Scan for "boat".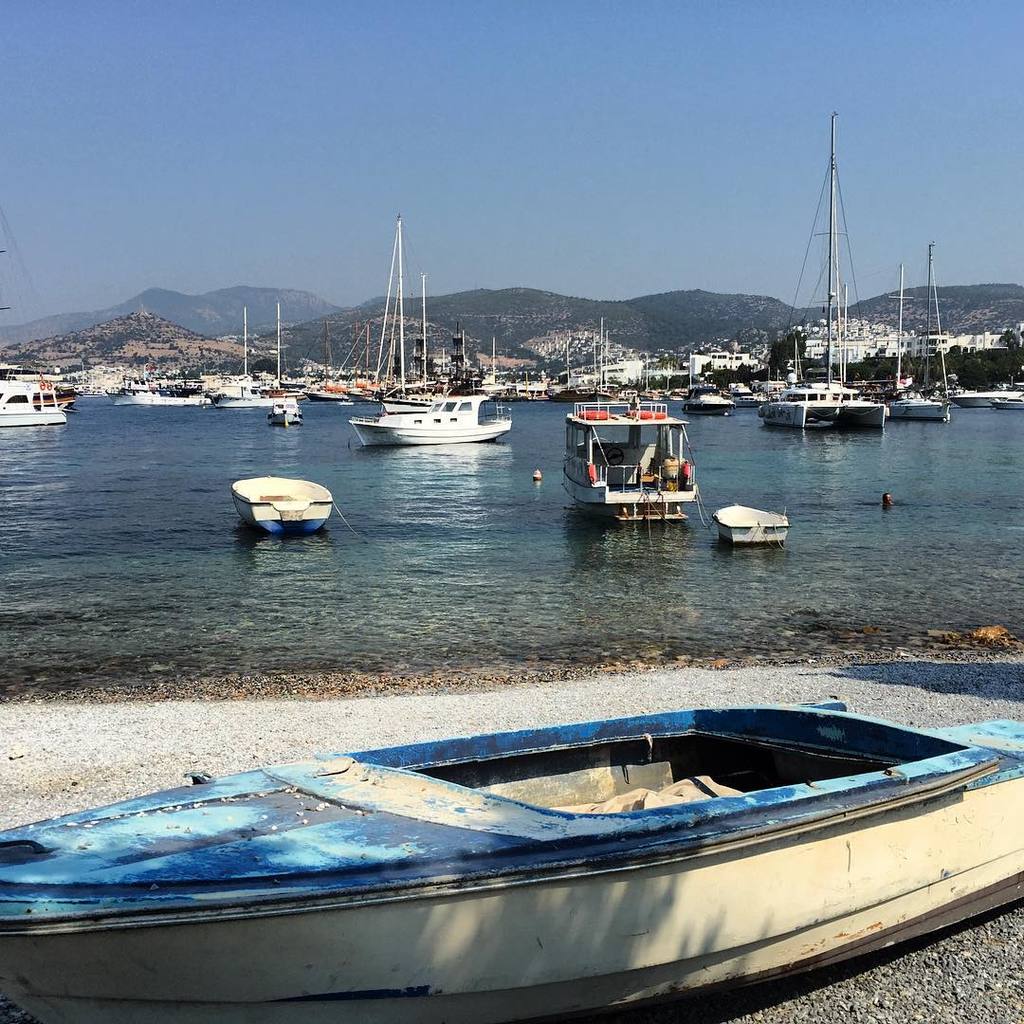
Scan result: 296:320:356:405.
